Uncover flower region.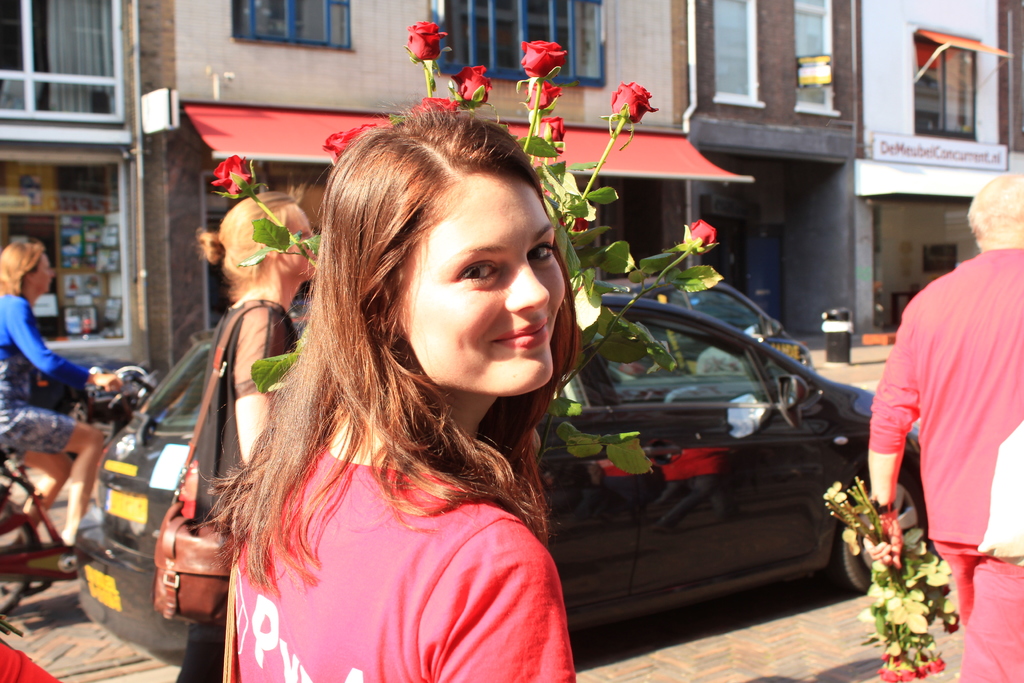
Uncovered: (x1=521, y1=75, x2=563, y2=108).
